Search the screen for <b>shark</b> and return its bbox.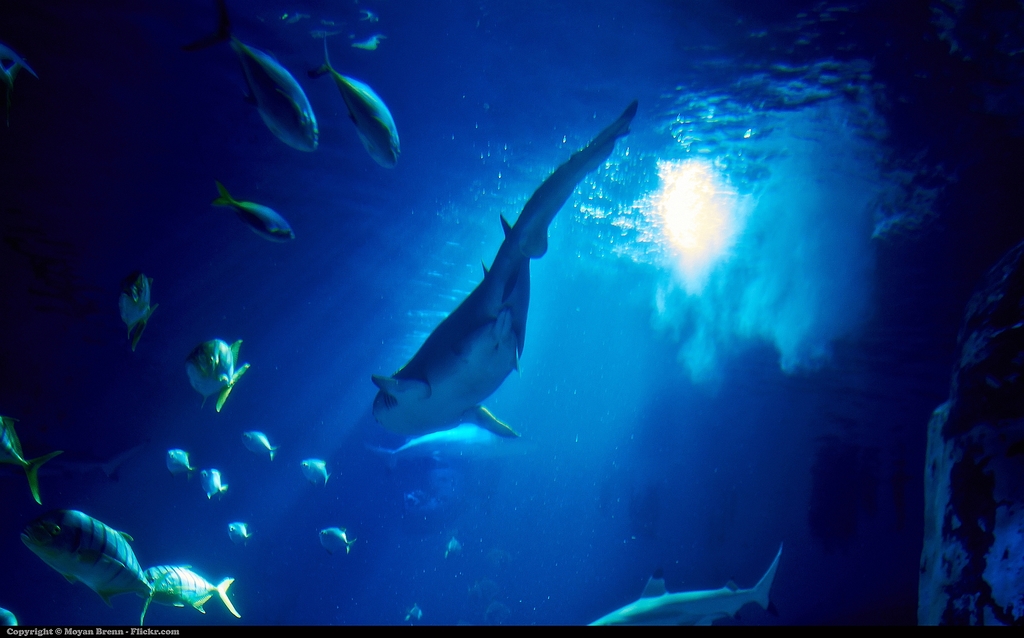
Found: 351,116,628,493.
